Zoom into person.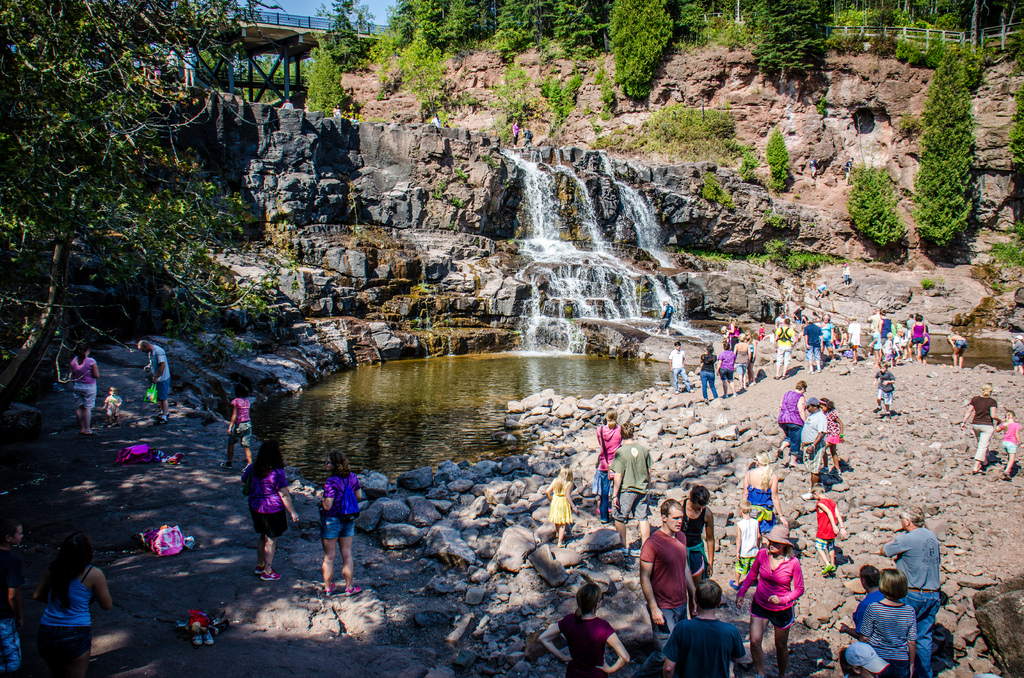
Zoom target: rect(636, 493, 701, 652).
